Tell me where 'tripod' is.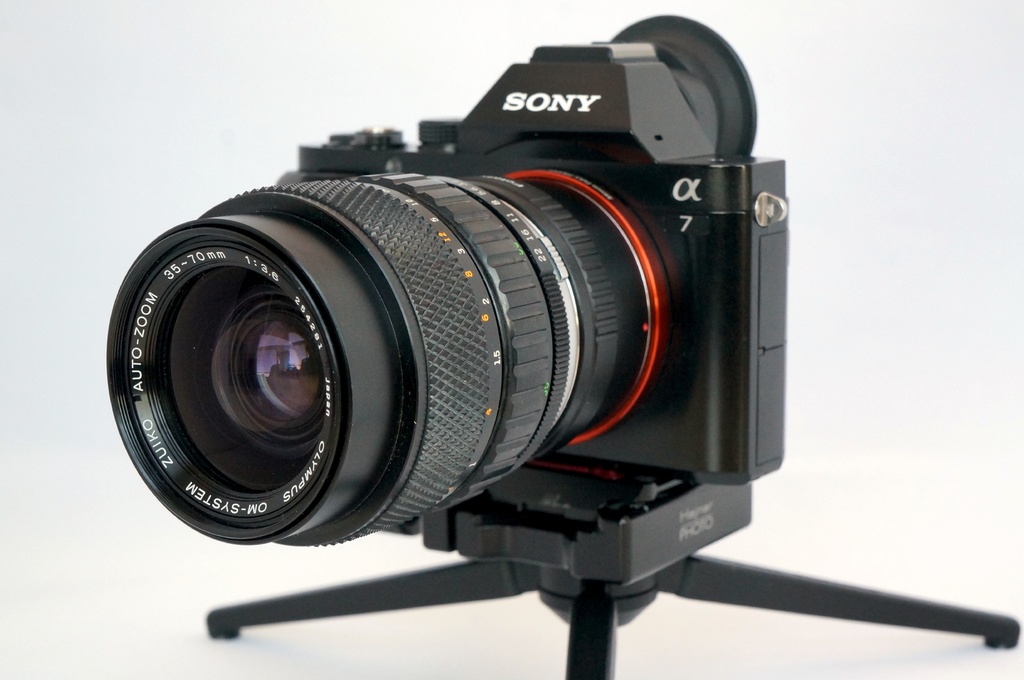
'tripod' is at (x1=208, y1=459, x2=1023, y2=679).
